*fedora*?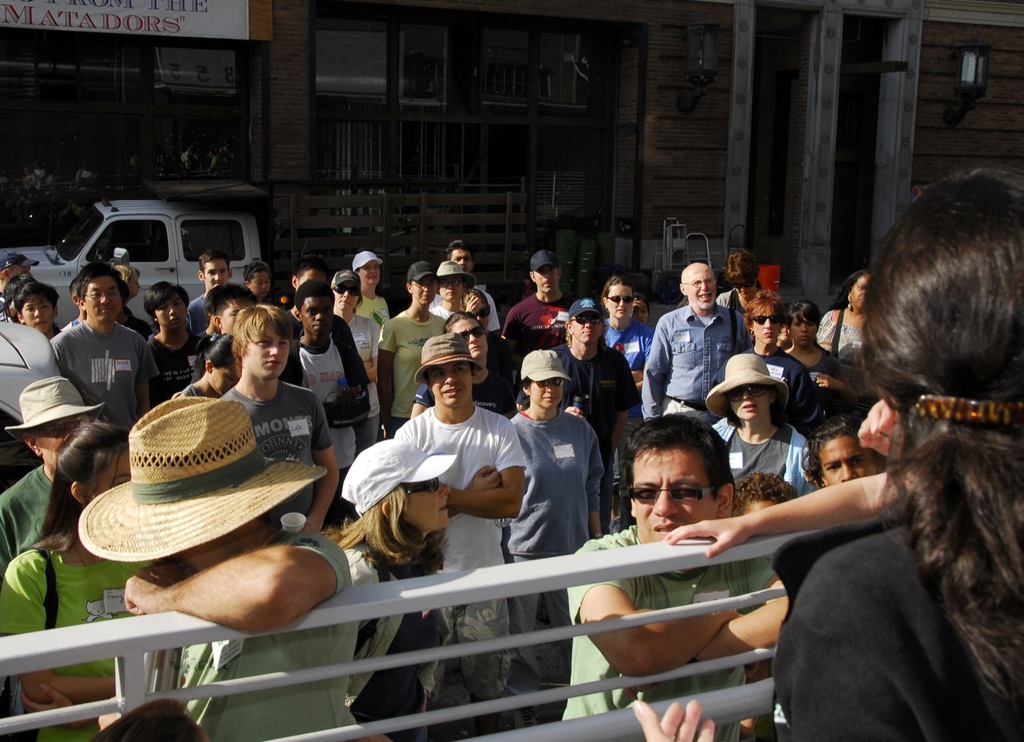
crop(705, 347, 790, 418)
